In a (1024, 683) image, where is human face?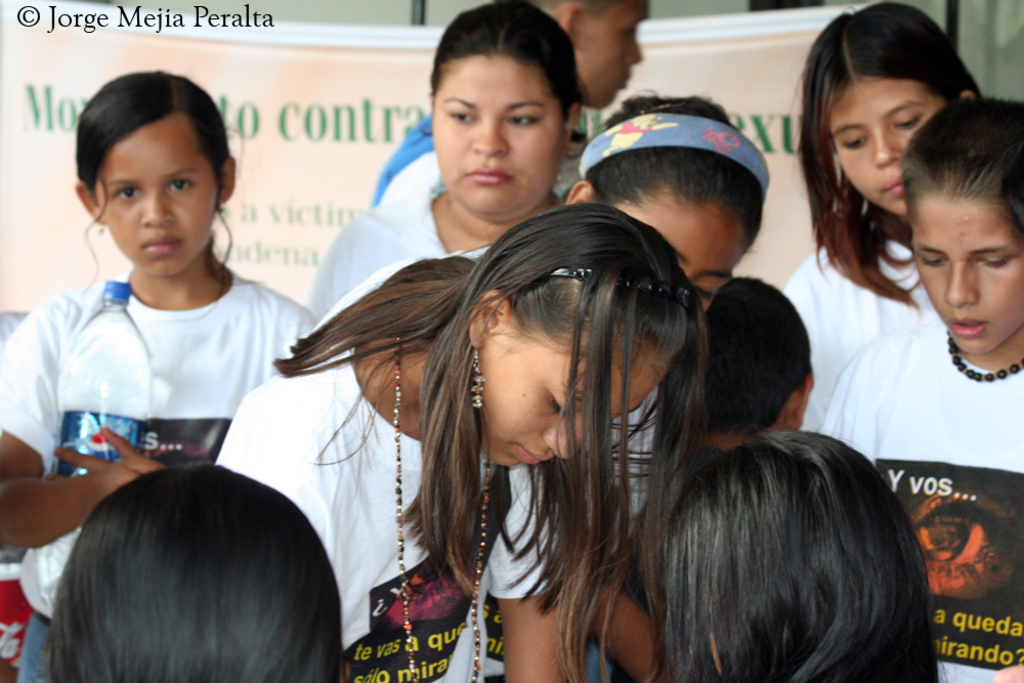
(91,121,216,273).
